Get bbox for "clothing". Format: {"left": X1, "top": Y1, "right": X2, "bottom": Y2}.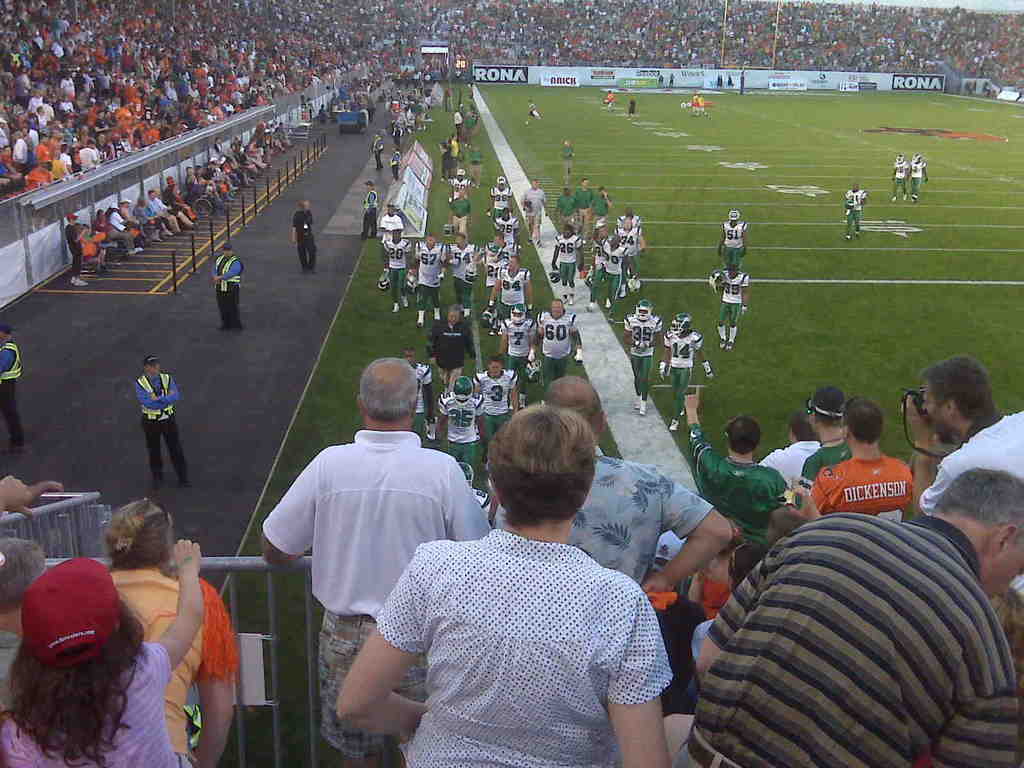
{"left": 698, "top": 99, "right": 704, "bottom": 111}.
